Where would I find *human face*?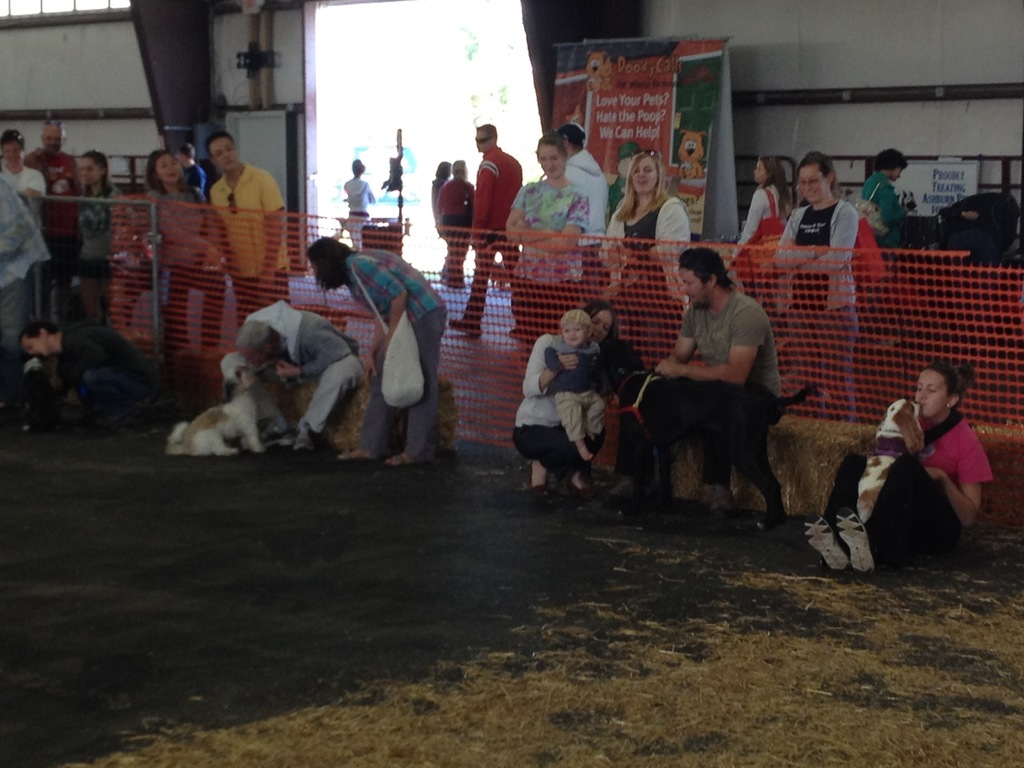
At locate(163, 156, 177, 185).
